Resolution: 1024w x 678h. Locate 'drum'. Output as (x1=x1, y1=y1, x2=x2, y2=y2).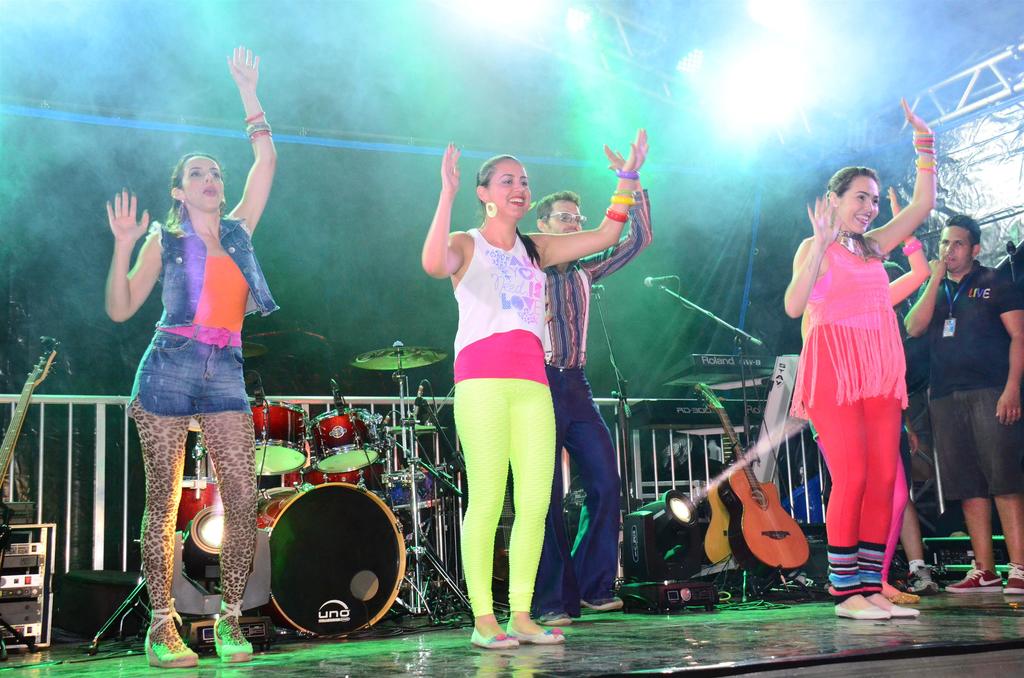
(x1=245, y1=477, x2=413, y2=643).
